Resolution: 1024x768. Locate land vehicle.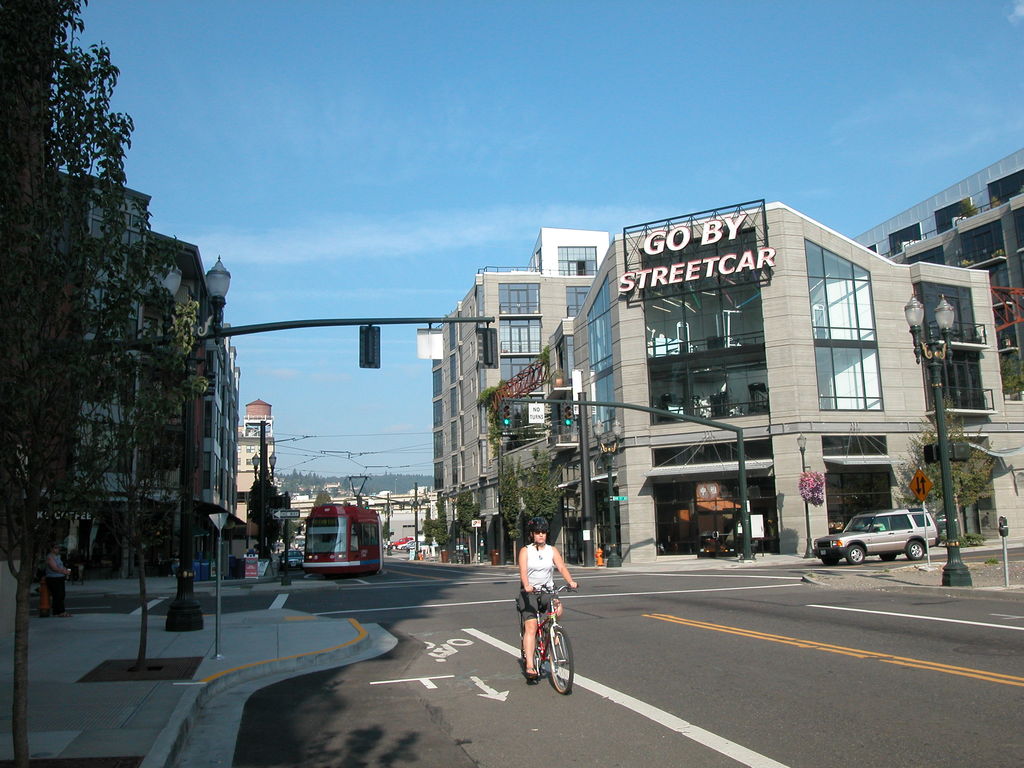
(x1=293, y1=534, x2=305, y2=551).
